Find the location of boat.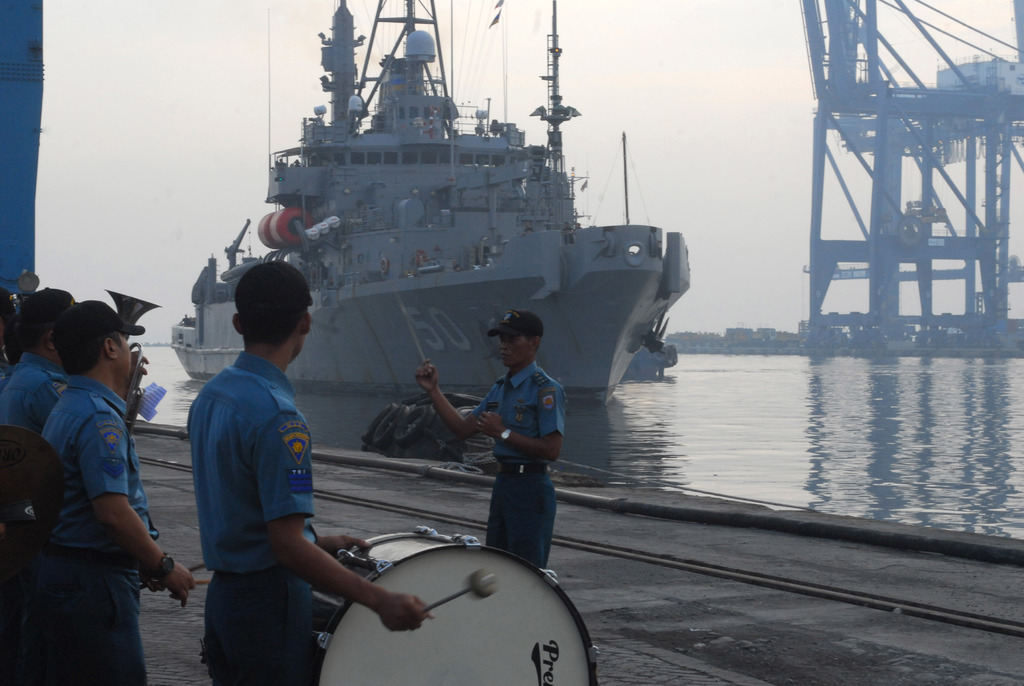
Location: box=[193, 0, 724, 475].
